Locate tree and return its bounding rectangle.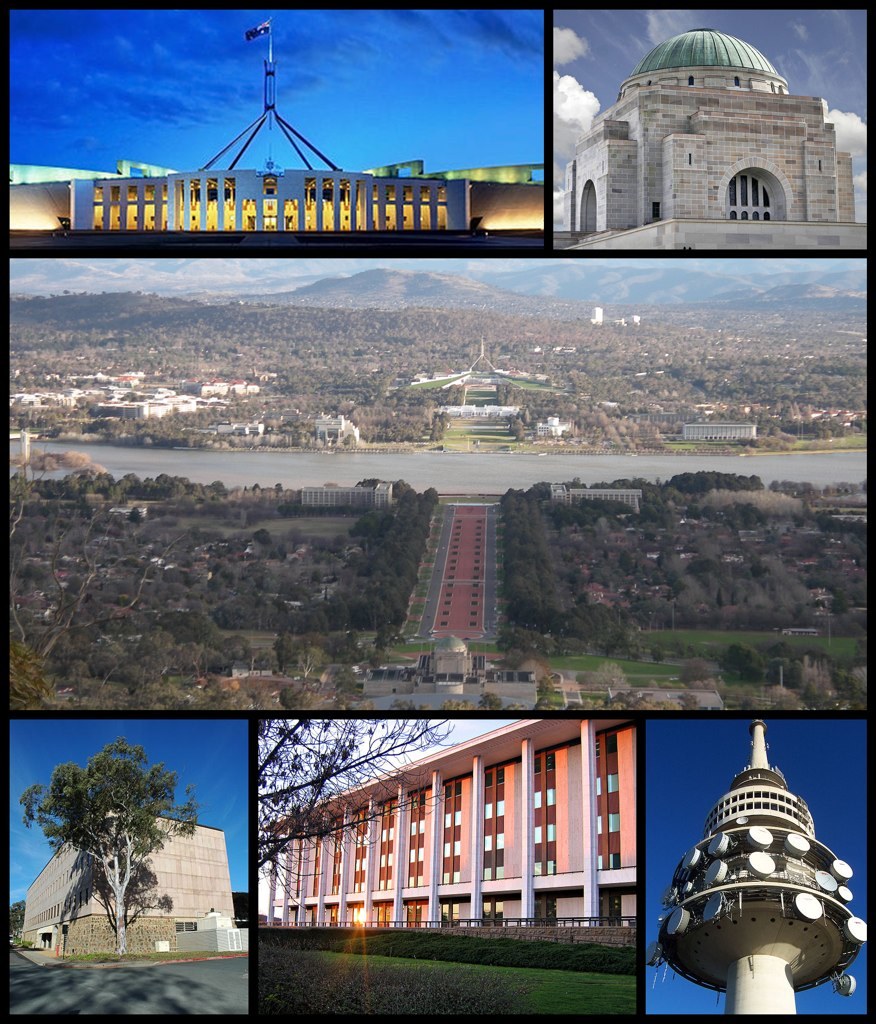
22,728,208,958.
